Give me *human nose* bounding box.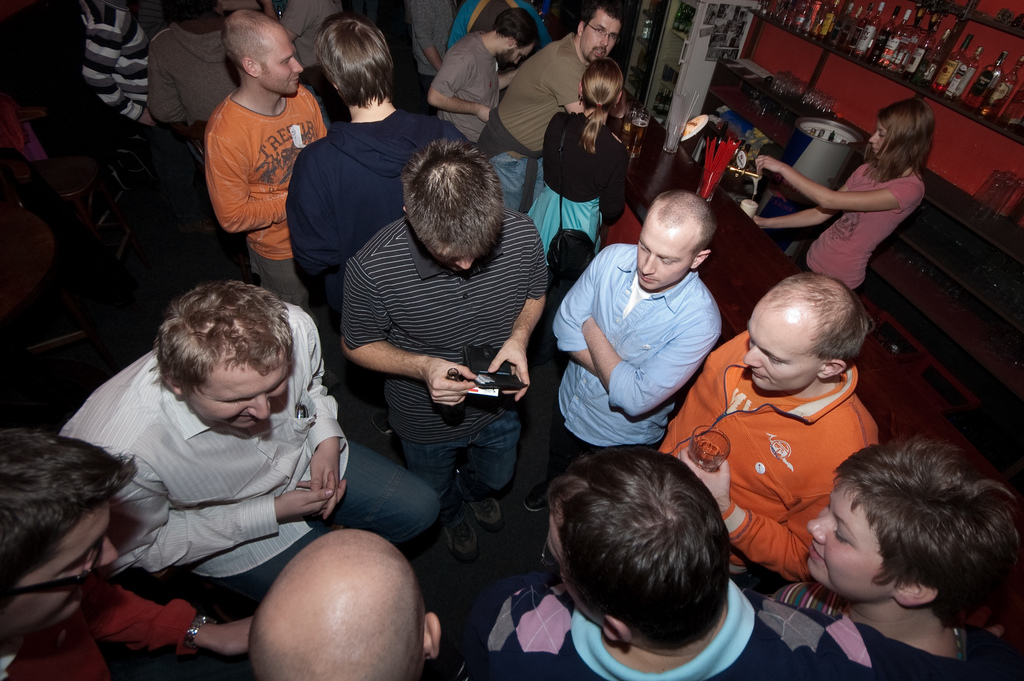
pyautogui.locateOnScreen(803, 509, 836, 539).
